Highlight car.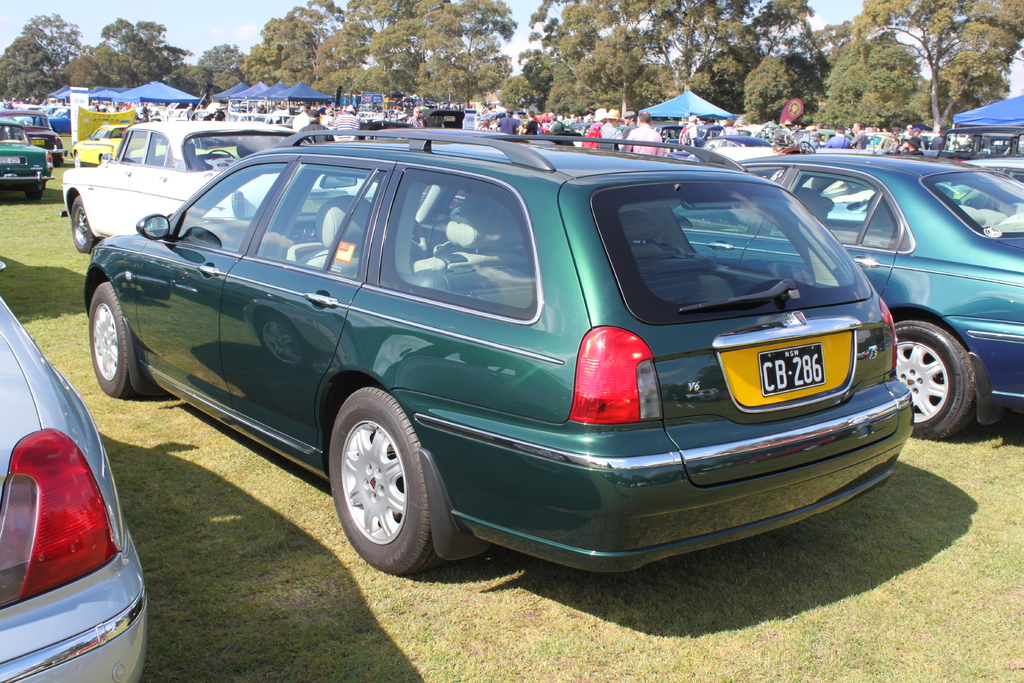
Highlighted region: bbox(678, 149, 1023, 440).
